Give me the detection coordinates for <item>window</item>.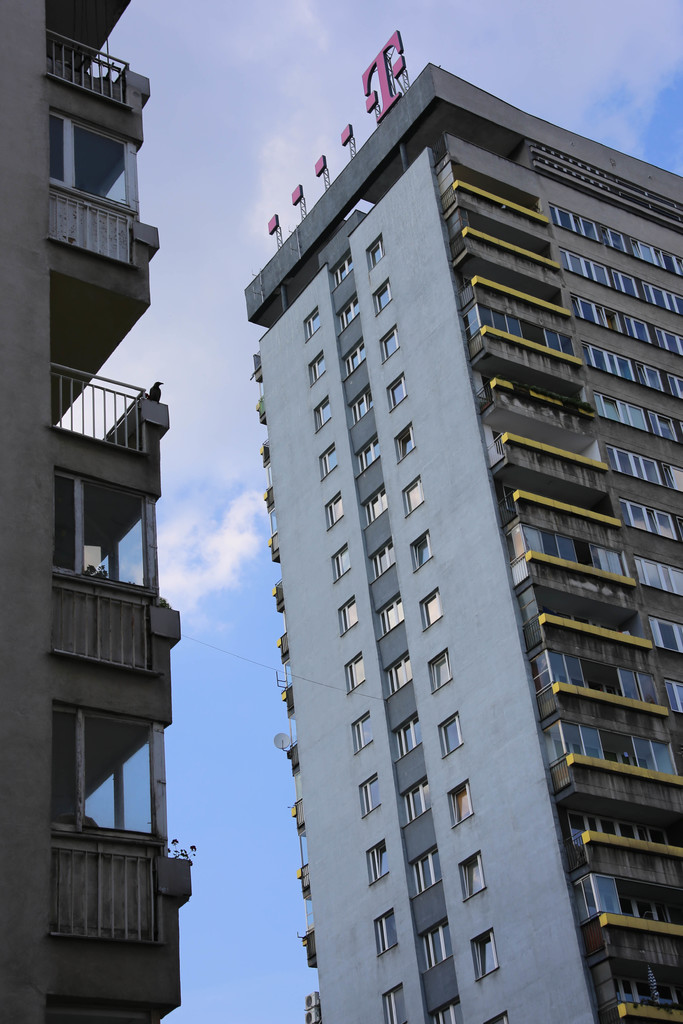
<region>330, 255, 354, 292</region>.
